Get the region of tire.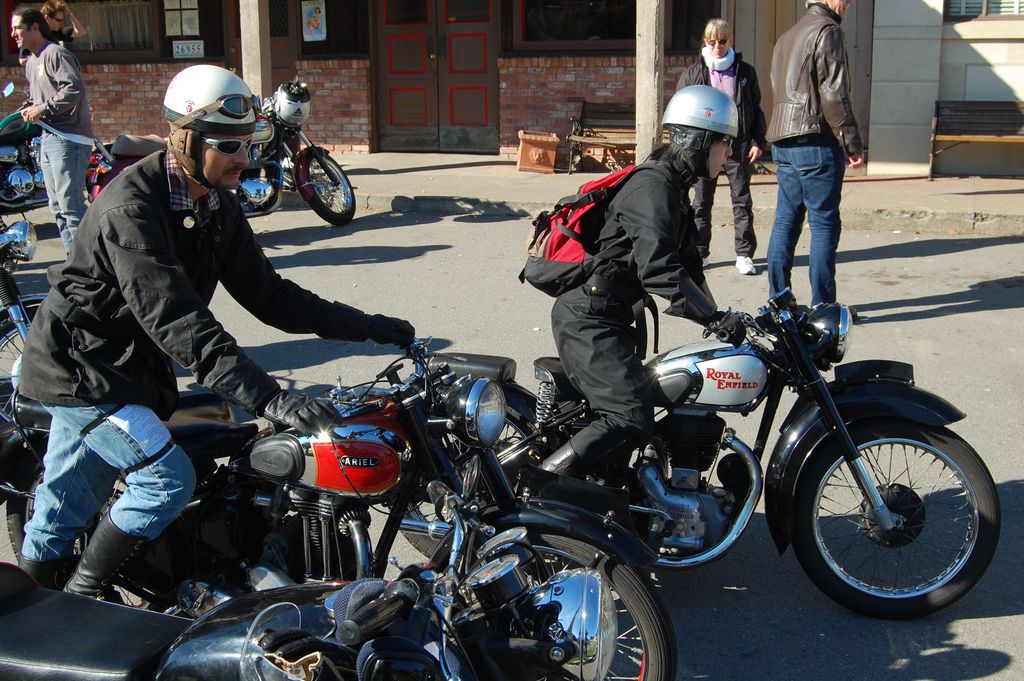
box(802, 412, 991, 626).
